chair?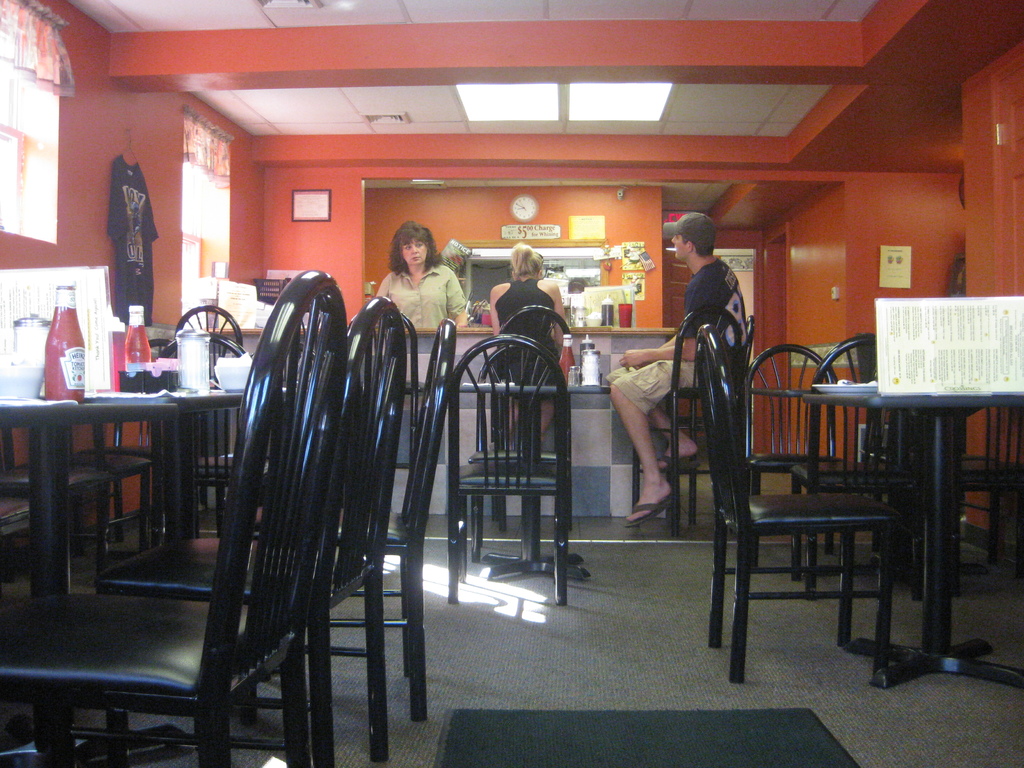
{"x1": 168, "y1": 305, "x2": 250, "y2": 536}
